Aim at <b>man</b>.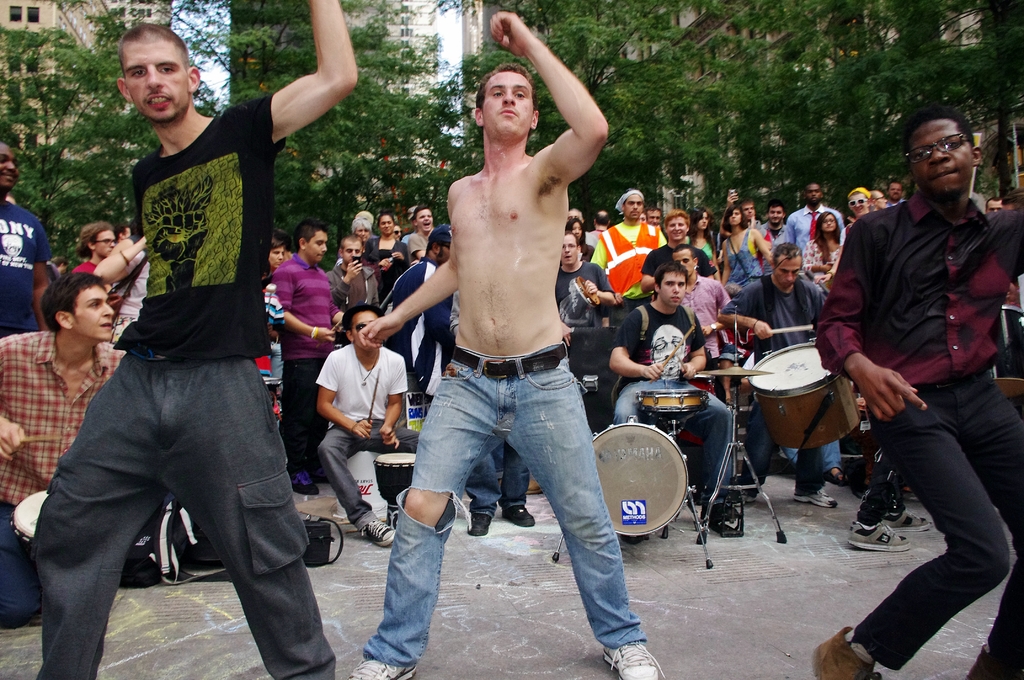
Aimed at (0,136,60,338).
